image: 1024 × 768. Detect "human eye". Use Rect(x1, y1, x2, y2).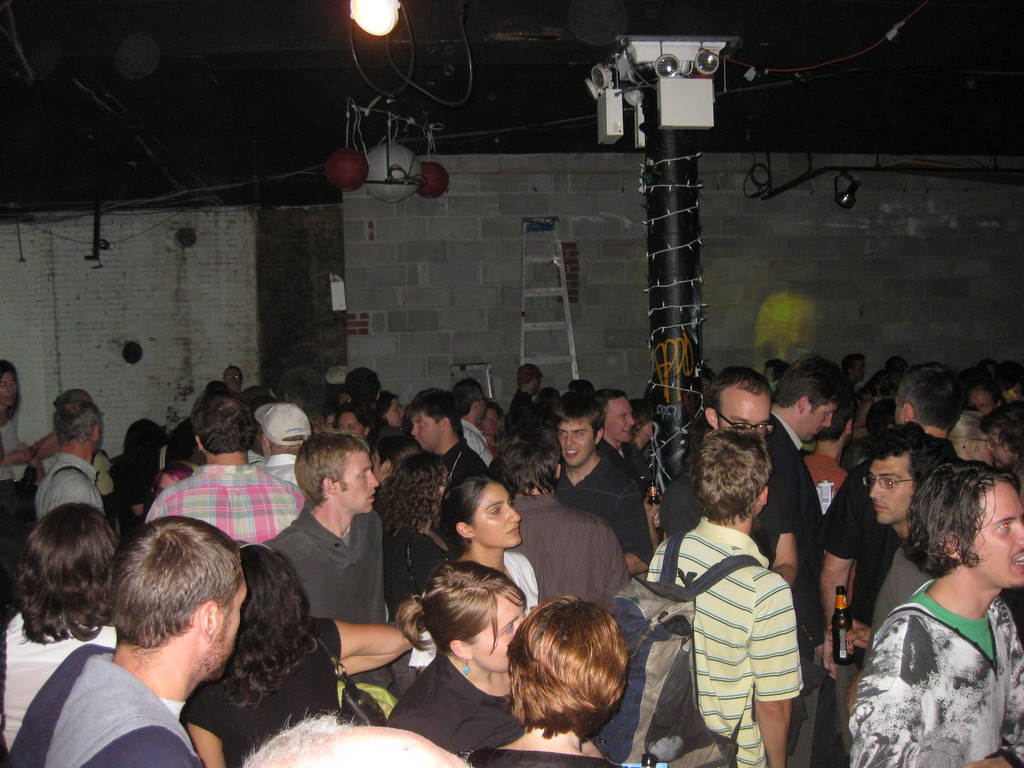
Rect(484, 417, 490, 424).
